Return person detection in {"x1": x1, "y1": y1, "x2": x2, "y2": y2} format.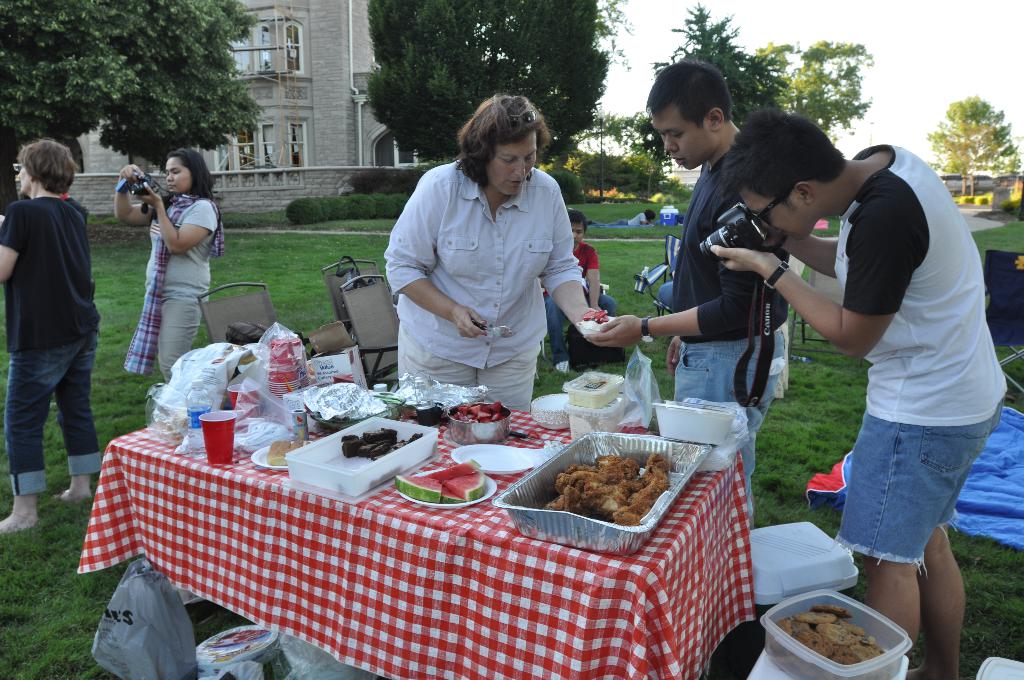
{"x1": 118, "y1": 145, "x2": 220, "y2": 383}.
